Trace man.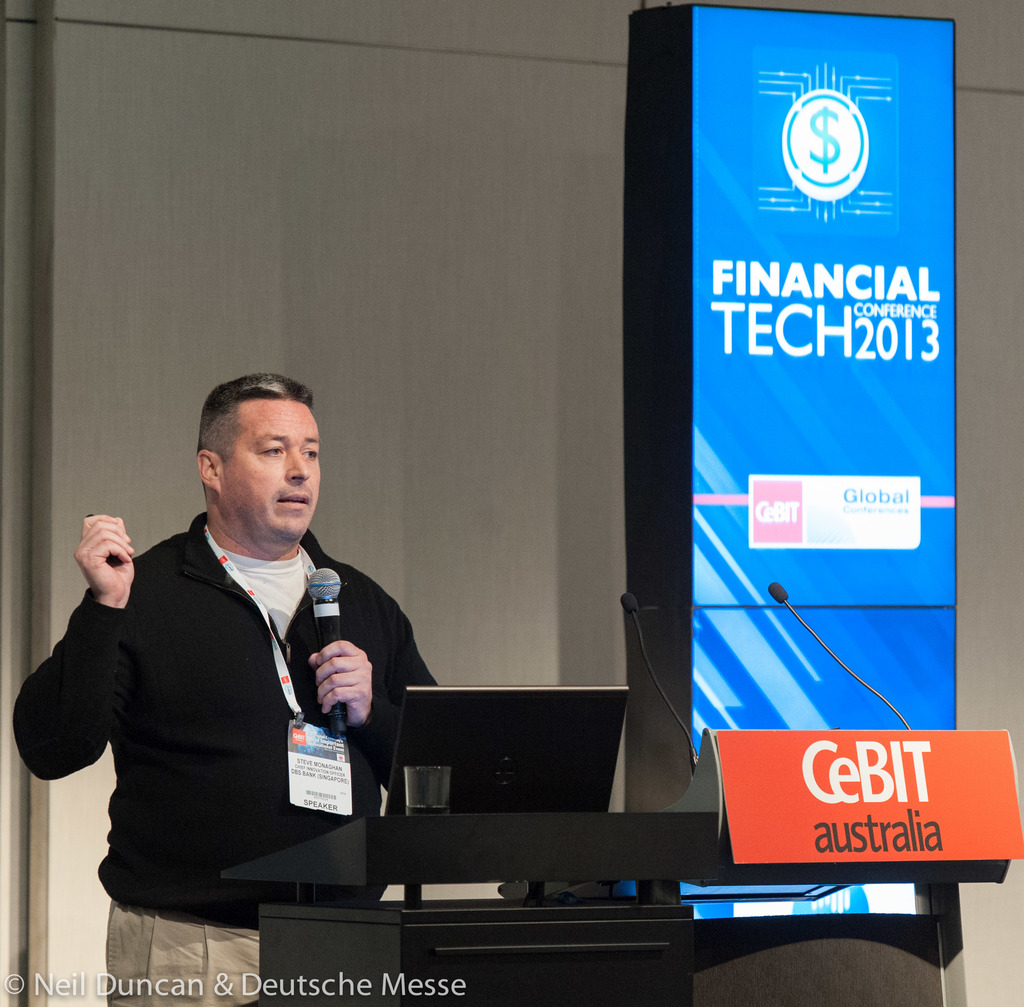
Traced to pyautogui.locateOnScreen(51, 370, 470, 941).
